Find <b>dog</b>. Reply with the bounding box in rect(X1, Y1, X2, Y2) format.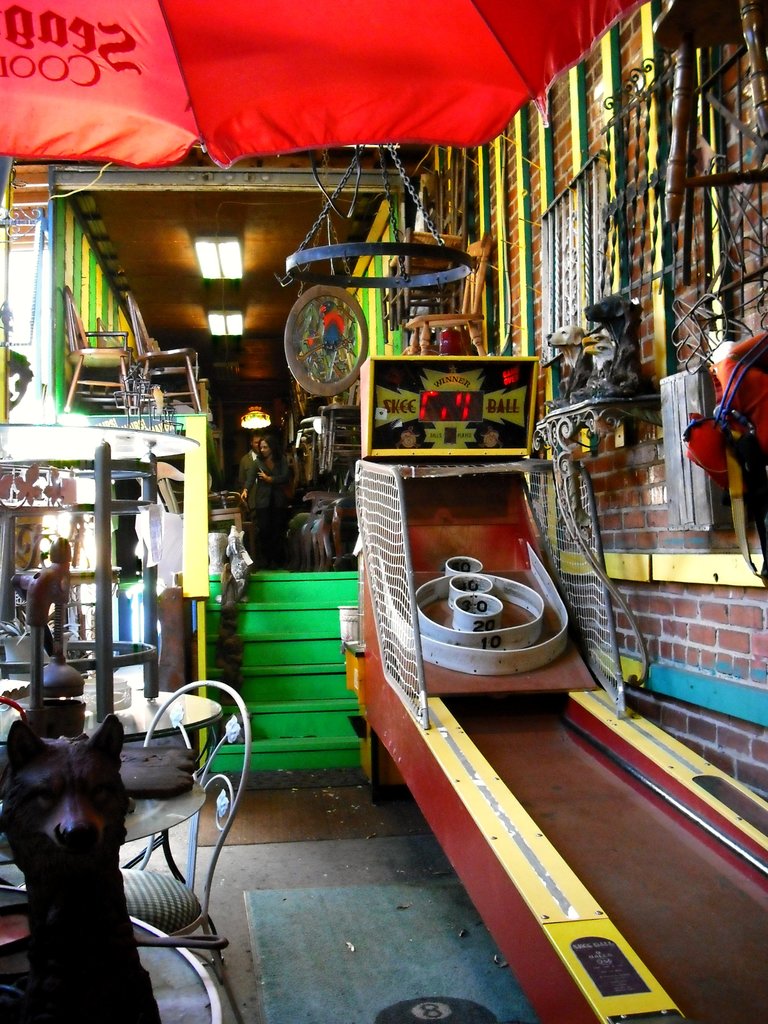
rect(2, 714, 166, 1023).
